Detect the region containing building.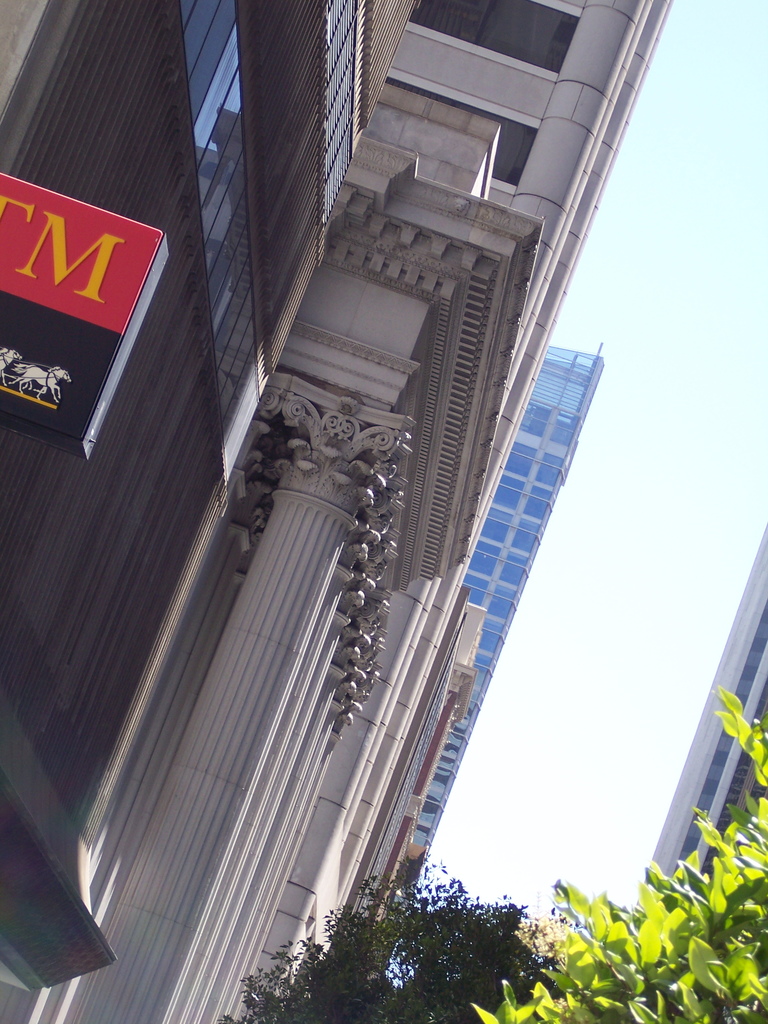
(601,515,767,918).
